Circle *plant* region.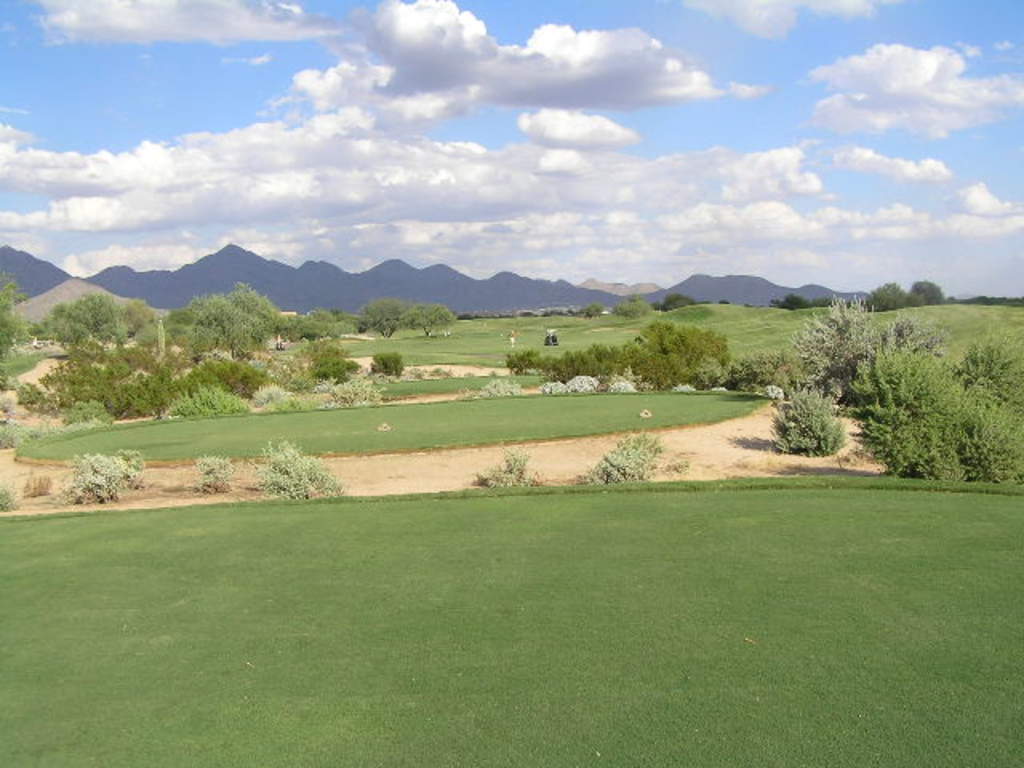
Region: box(102, 450, 142, 486).
